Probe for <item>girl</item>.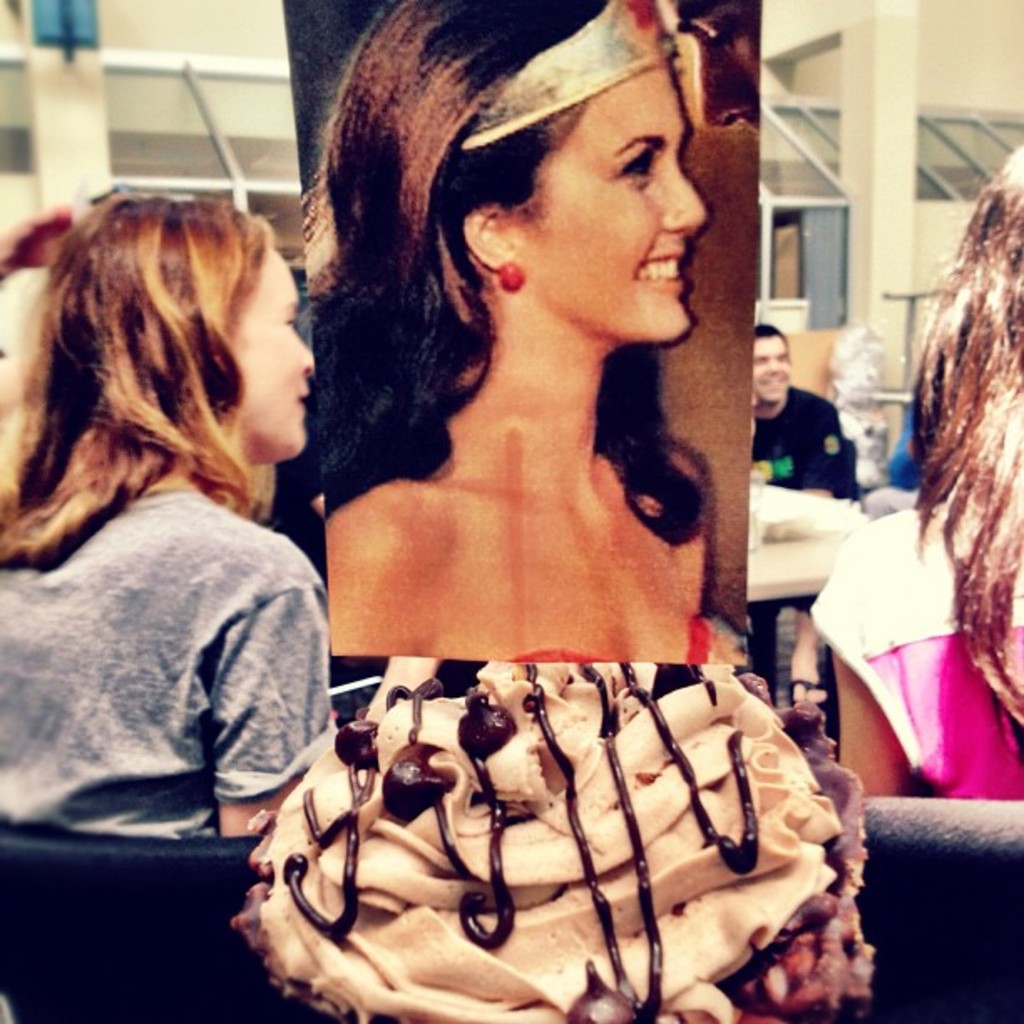
Probe result: [left=0, top=184, right=326, bottom=840].
